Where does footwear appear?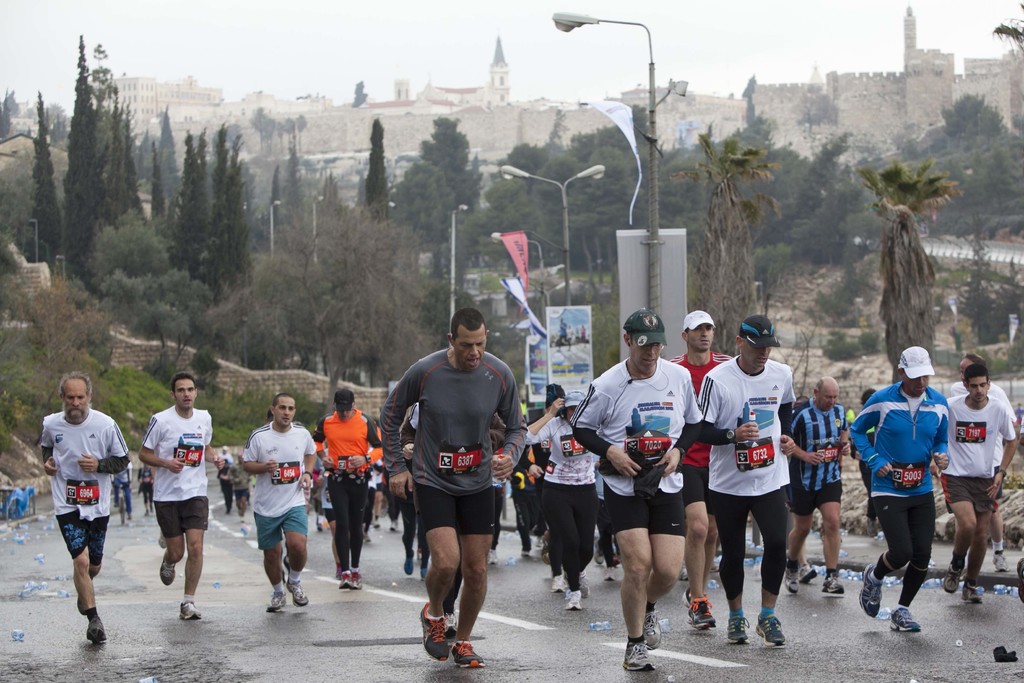
Appears at 371,515,383,529.
